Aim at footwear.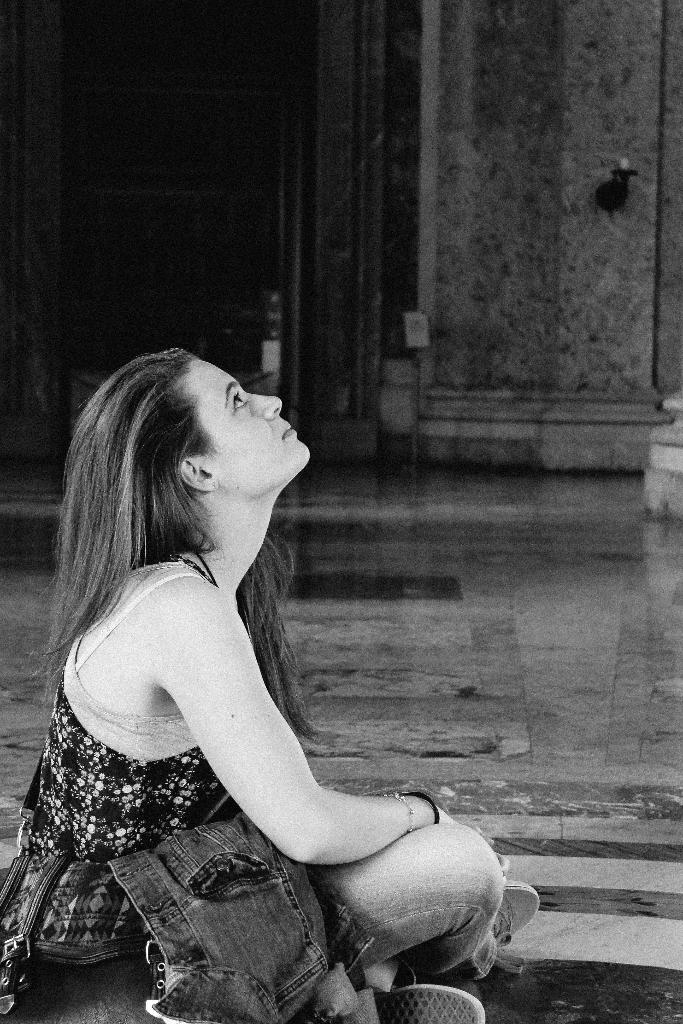
Aimed at bbox=(365, 987, 475, 1023).
